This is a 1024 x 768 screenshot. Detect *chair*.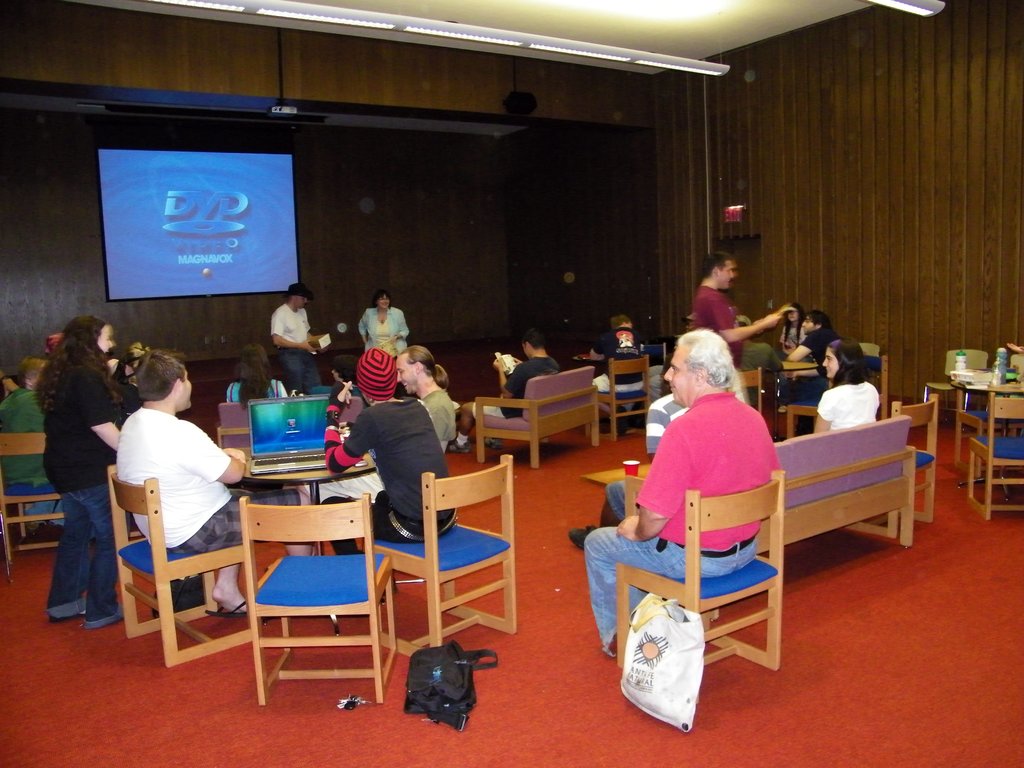
[108,468,267,669].
